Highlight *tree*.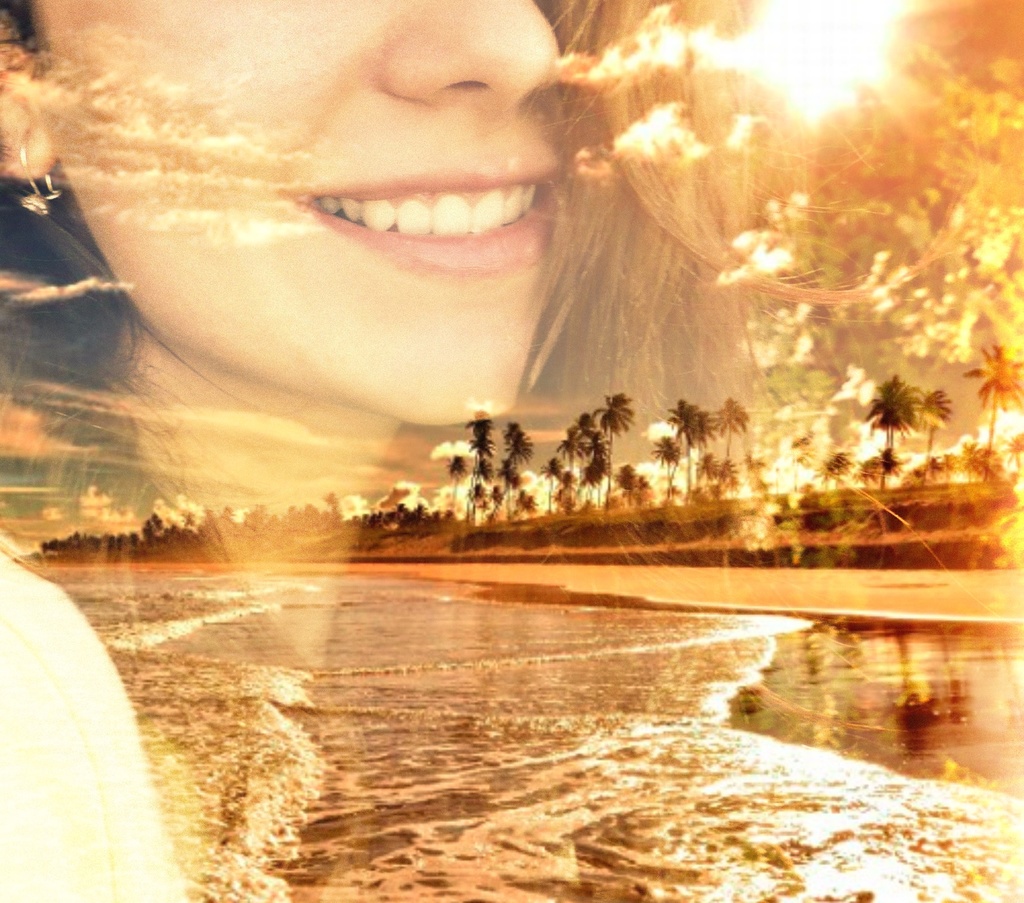
Highlighted region: 465/406/502/507.
